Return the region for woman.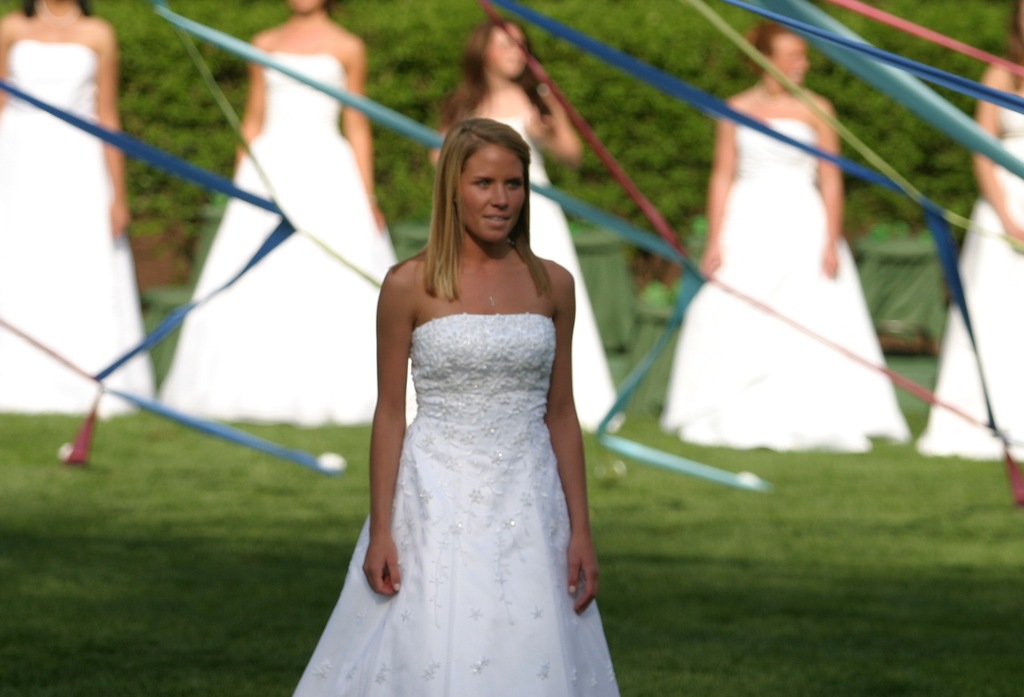
BBox(913, 0, 1023, 468).
